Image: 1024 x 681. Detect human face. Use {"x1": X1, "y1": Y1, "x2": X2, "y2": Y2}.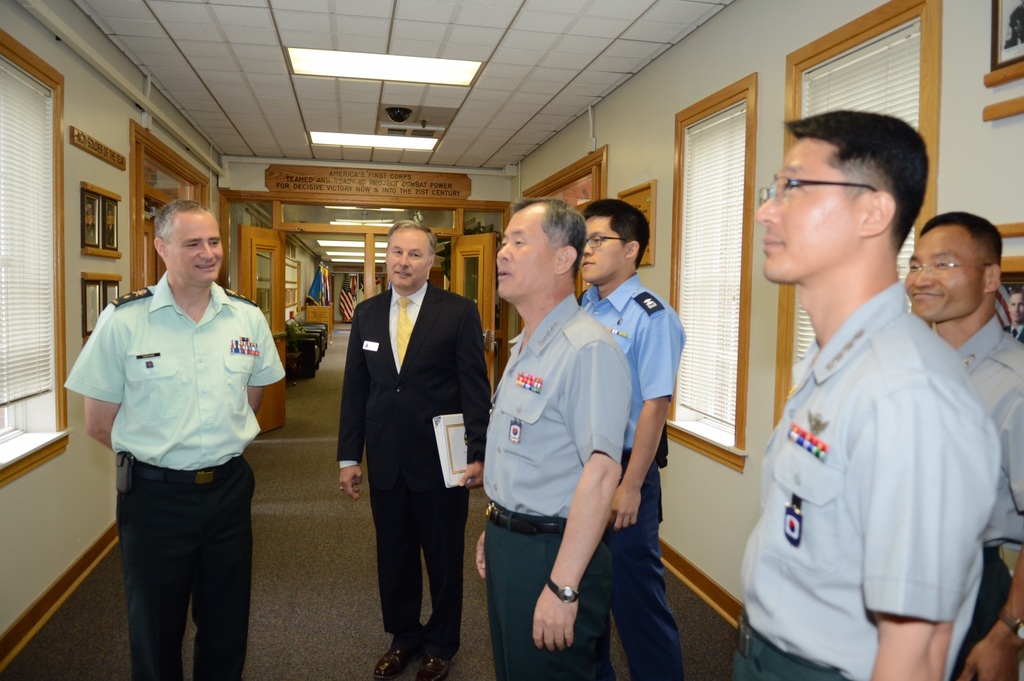
{"x1": 578, "y1": 218, "x2": 623, "y2": 281}.
